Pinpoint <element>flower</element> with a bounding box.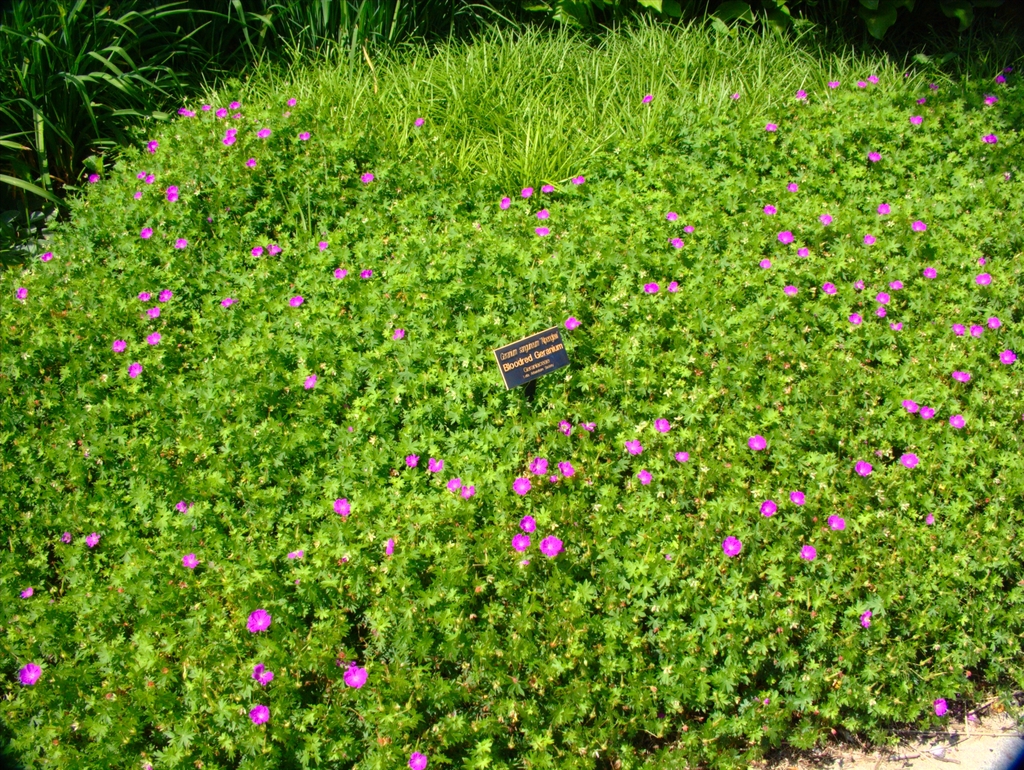
(854,459,872,480).
